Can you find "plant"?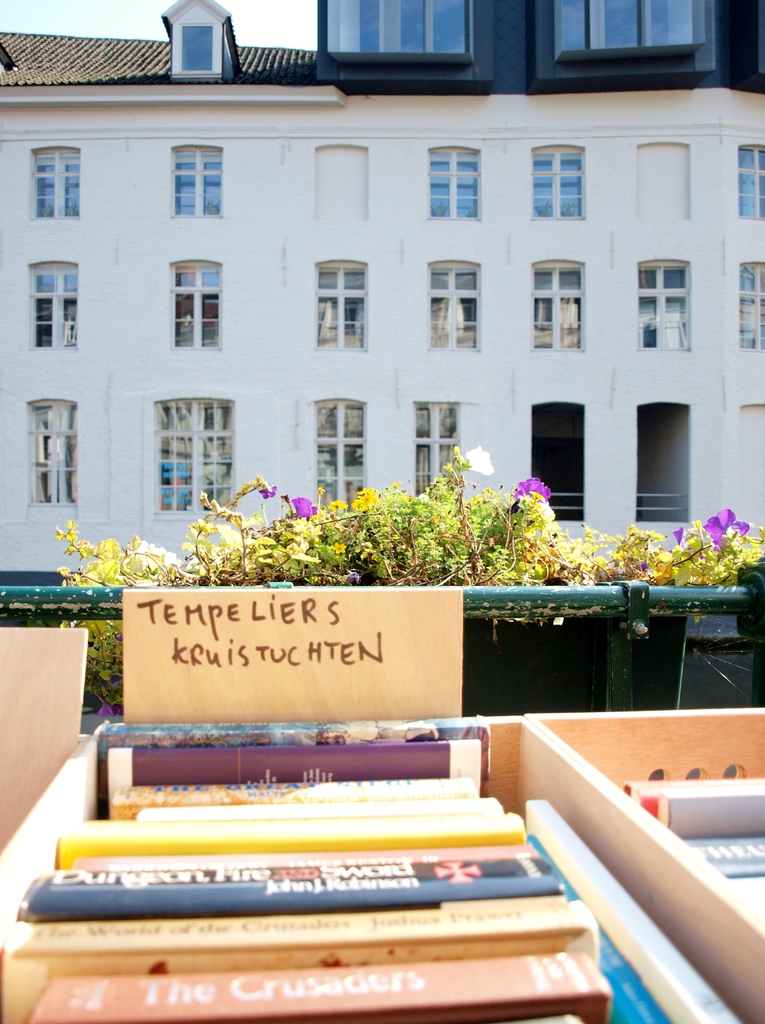
Yes, bounding box: BBox(50, 513, 178, 703).
